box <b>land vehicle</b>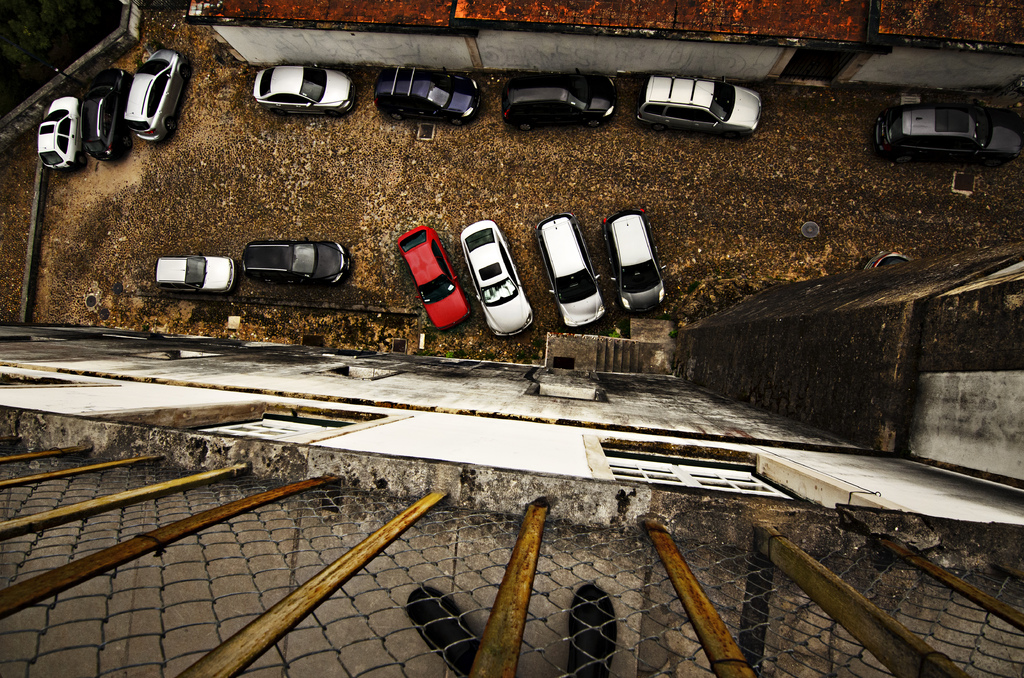
601,208,665,317
